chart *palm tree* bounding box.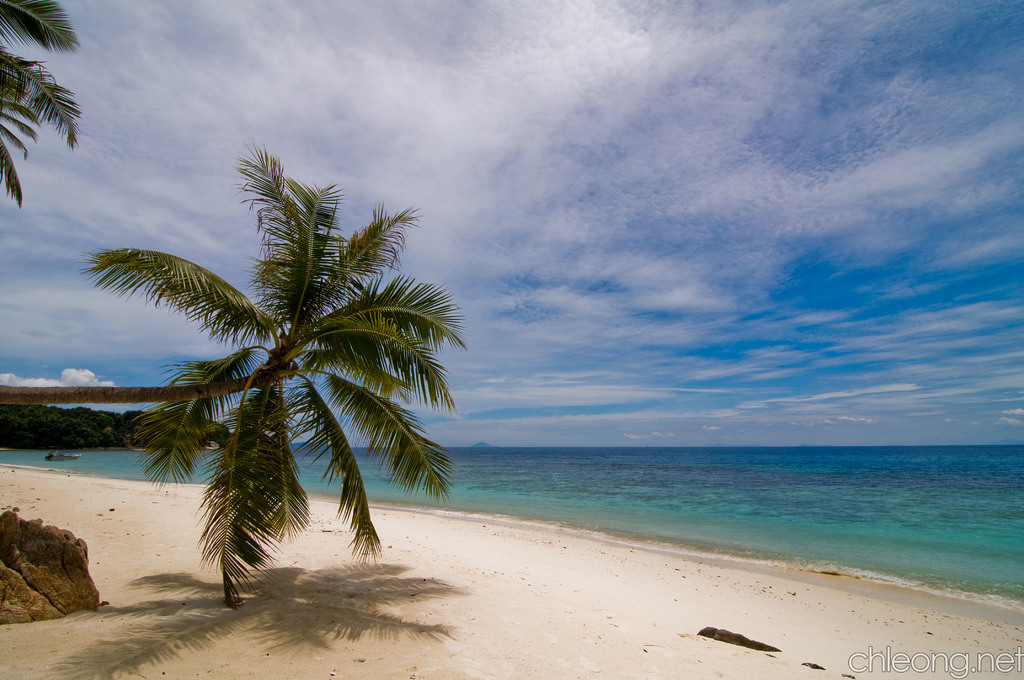
Charted: (0, 0, 76, 197).
